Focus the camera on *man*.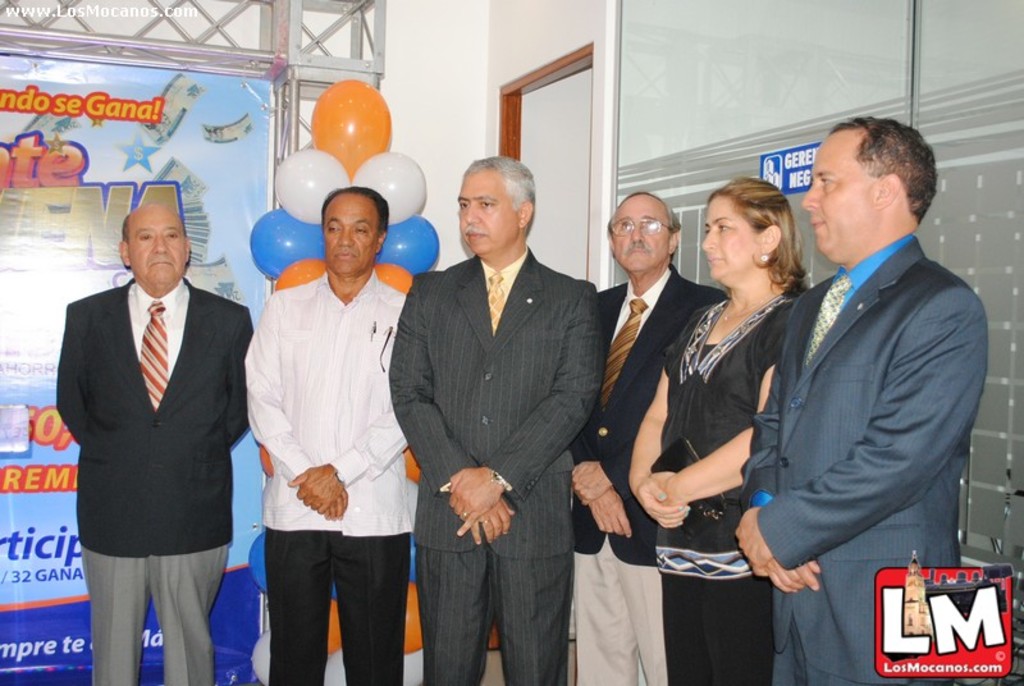
Focus region: (730,104,977,685).
